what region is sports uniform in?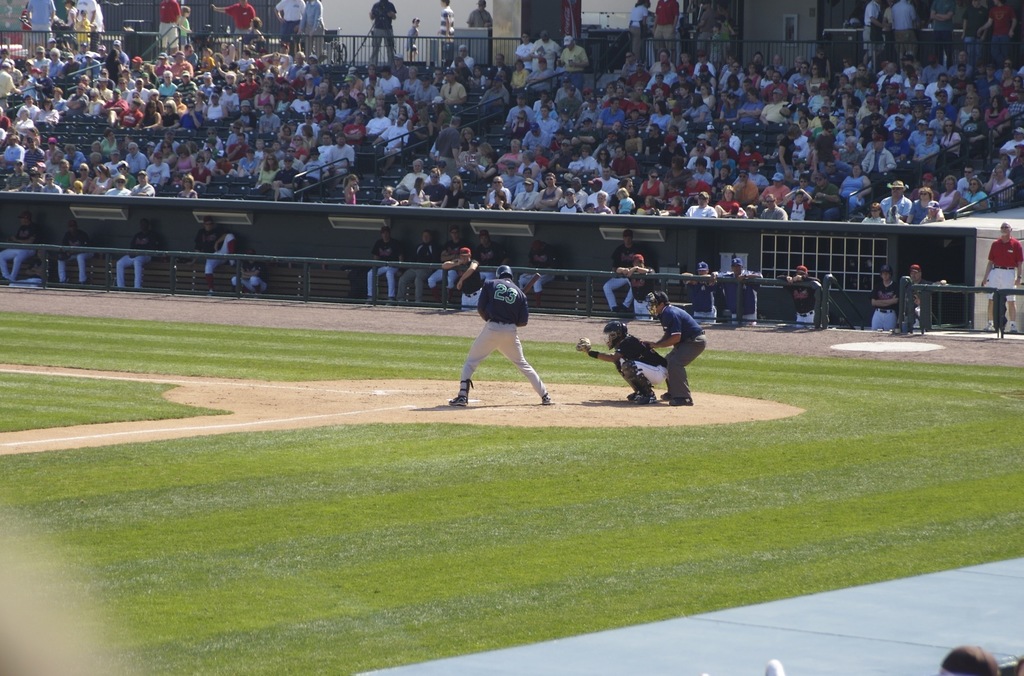
crop(428, 229, 460, 300).
